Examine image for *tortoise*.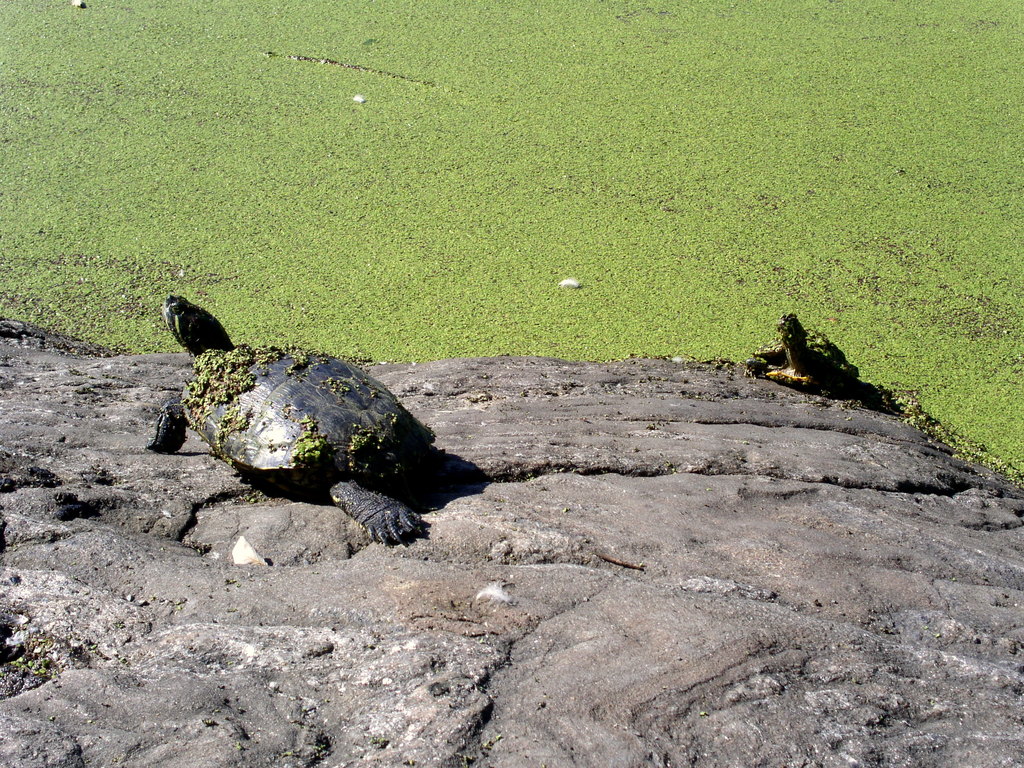
Examination result: detection(145, 282, 460, 556).
